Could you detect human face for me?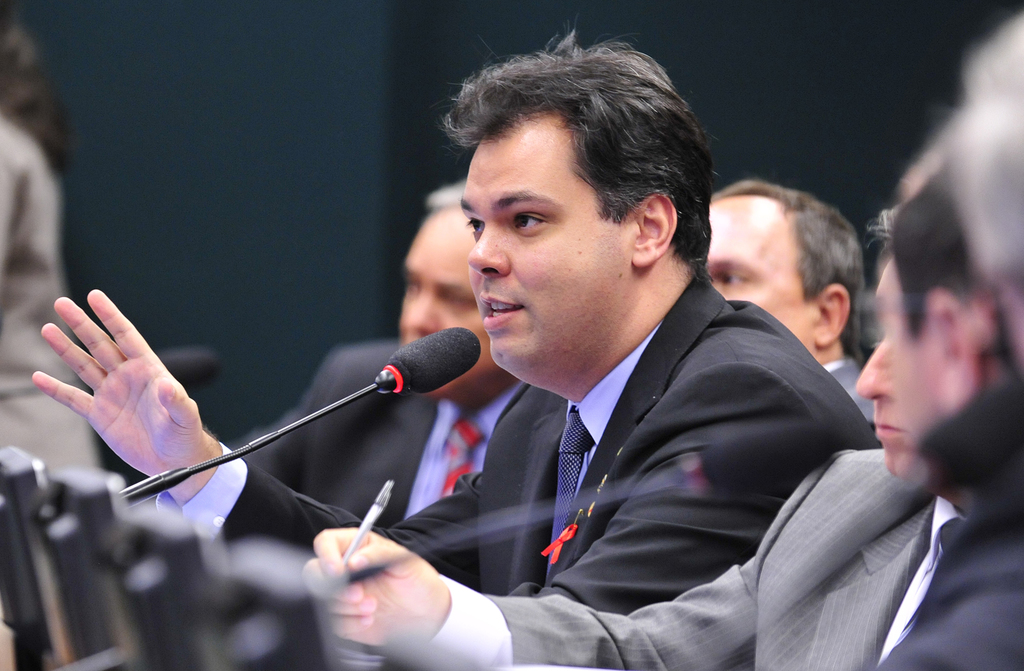
Detection result: 892 266 945 442.
